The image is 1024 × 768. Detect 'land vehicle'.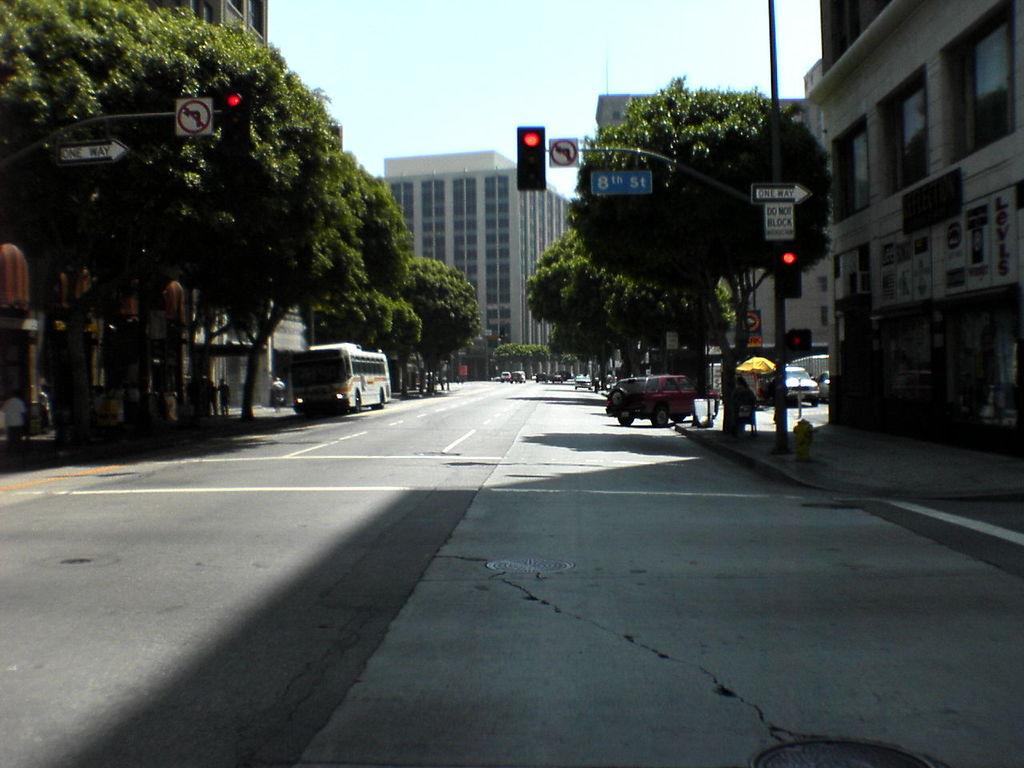
Detection: left=787, top=366, right=817, bottom=406.
